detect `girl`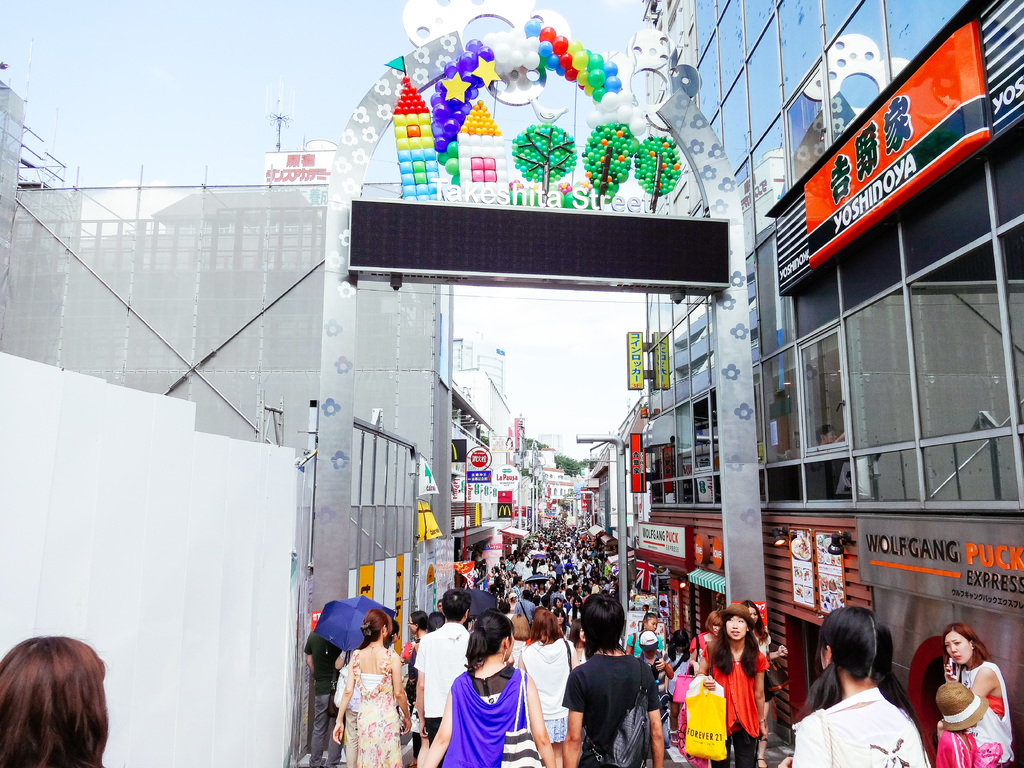
box(329, 611, 413, 767)
